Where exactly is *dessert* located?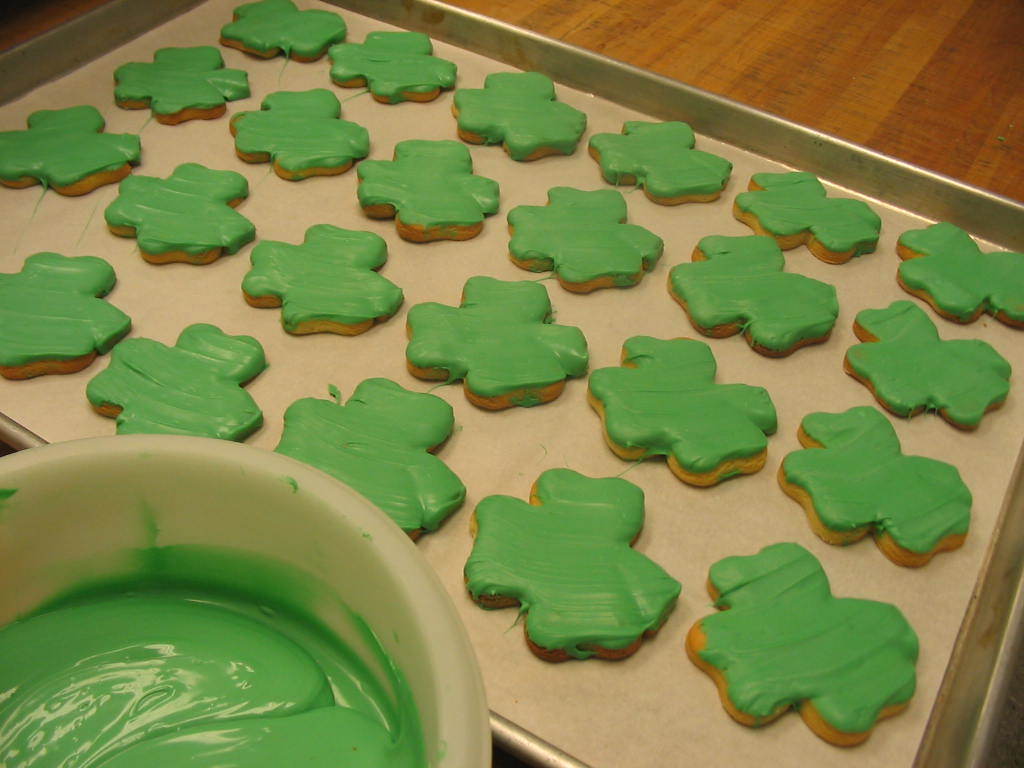
Its bounding box is [584, 336, 779, 491].
